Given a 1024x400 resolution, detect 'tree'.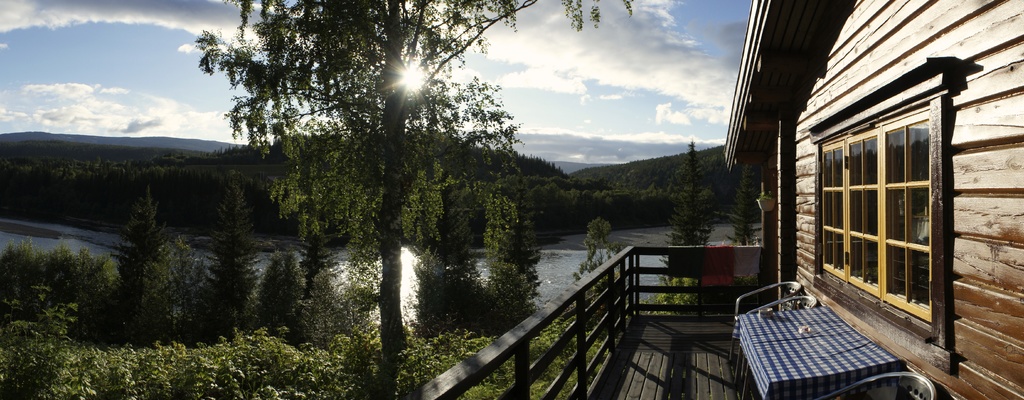
detection(136, 237, 198, 343).
